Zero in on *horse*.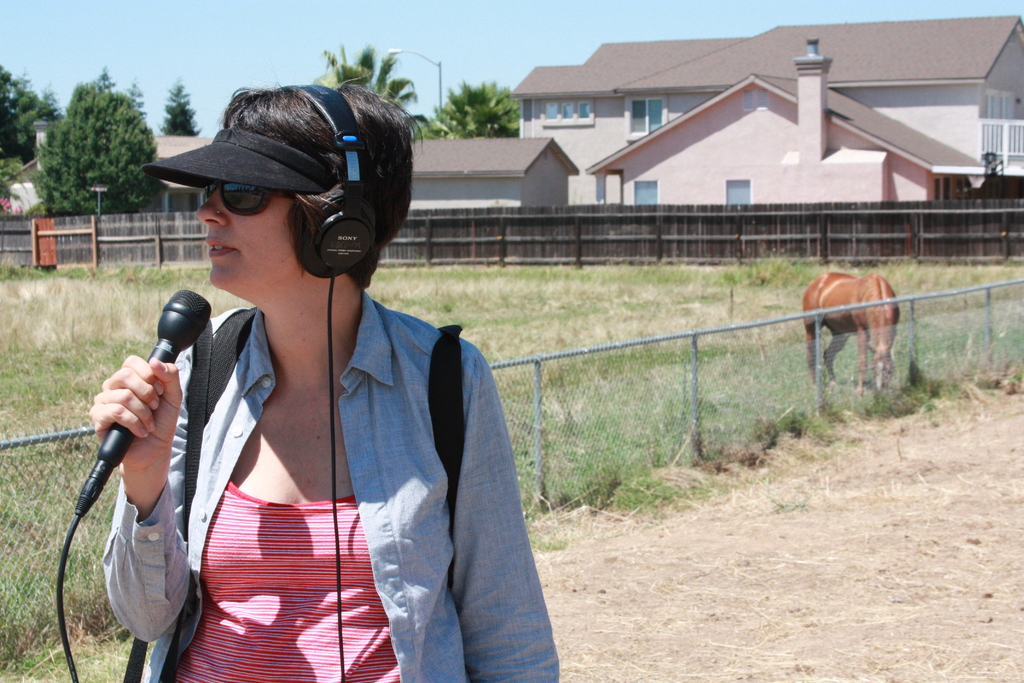
Zeroed in: 803 269 901 398.
